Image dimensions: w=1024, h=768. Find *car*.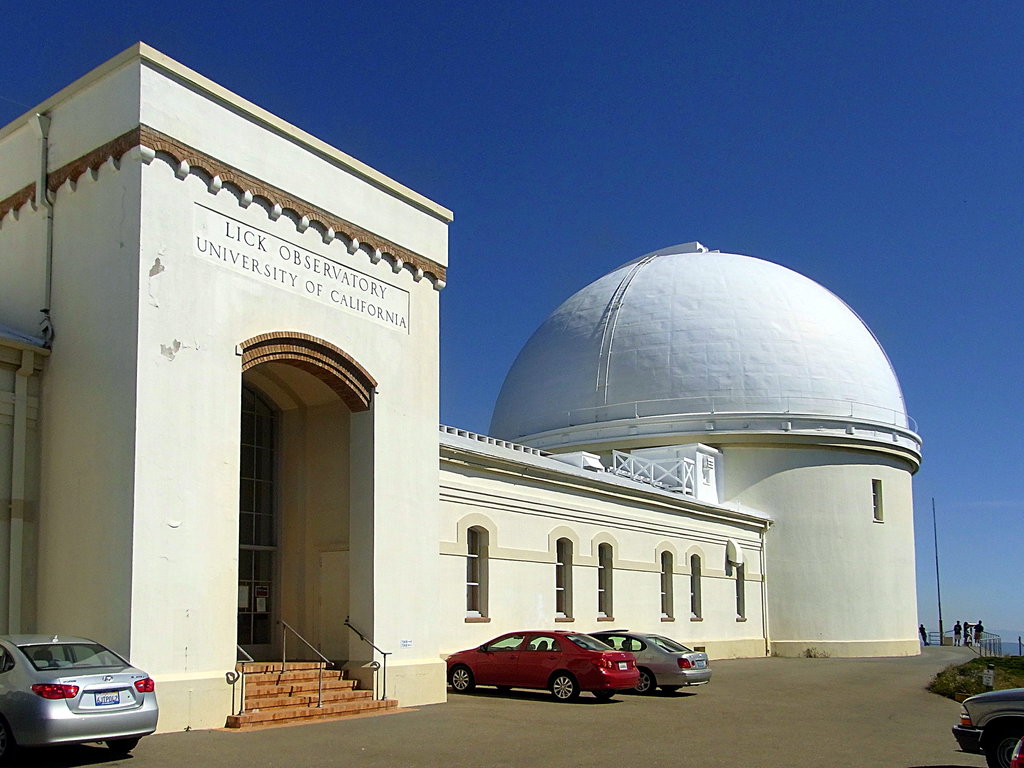
bbox(550, 627, 715, 698).
